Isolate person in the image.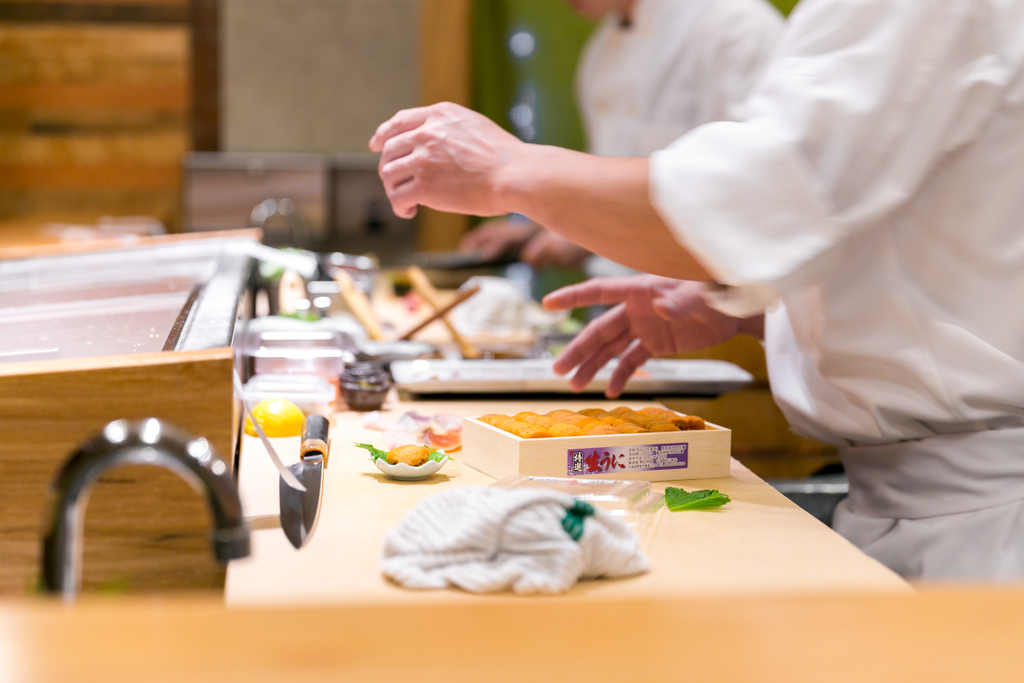
Isolated region: {"left": 465, "top": 0, "right": 789, "bottom": 304}.
